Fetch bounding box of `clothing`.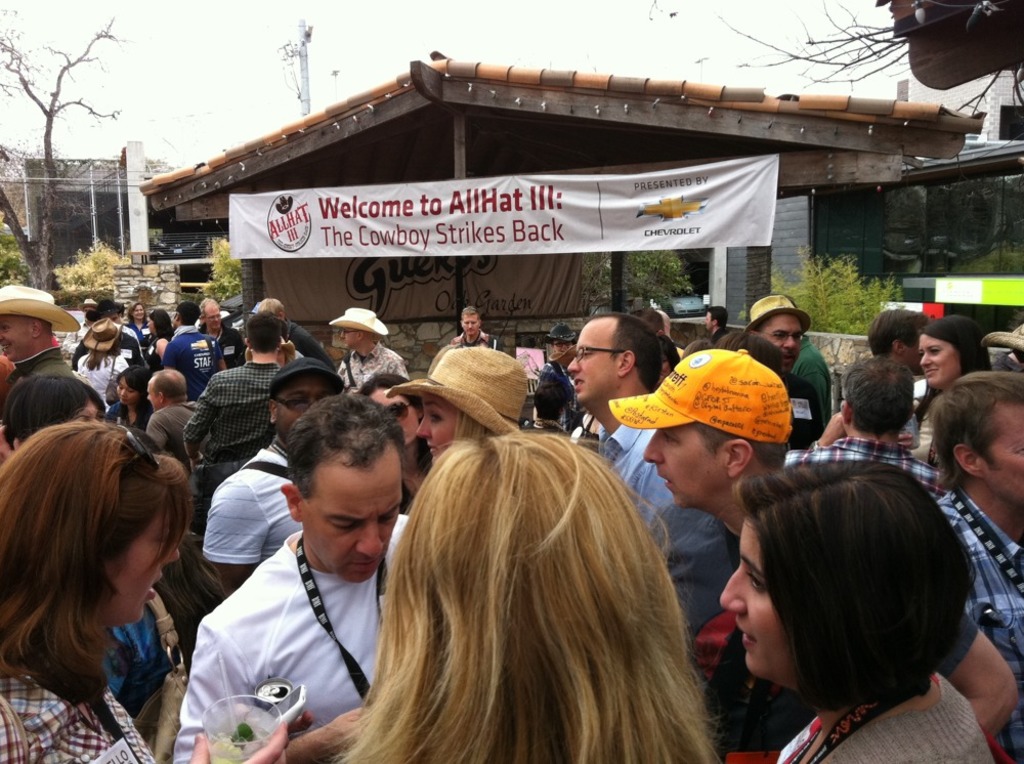
Bbox: 783 664 989 763.
